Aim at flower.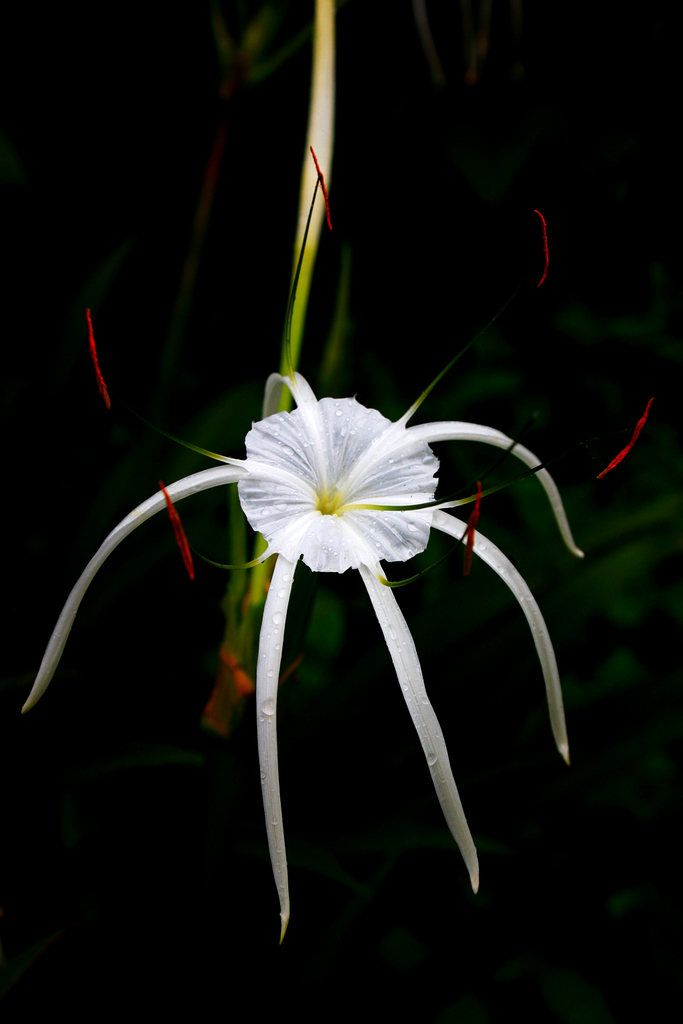
Aimed at box=[15, 359, 590, 945].
